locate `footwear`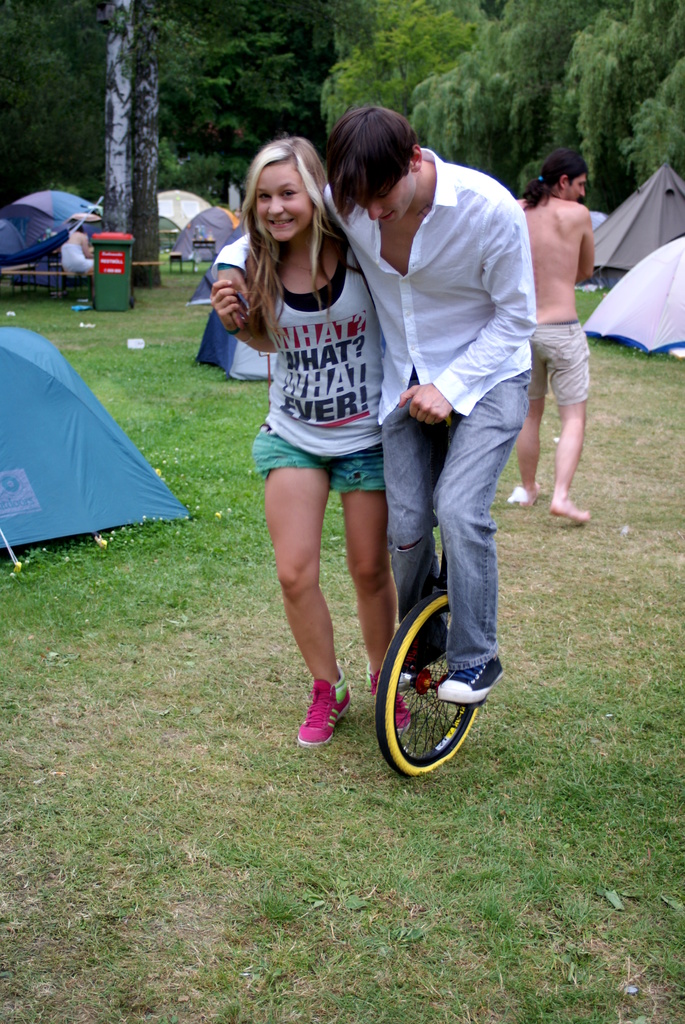
366, 672, 410, 728
